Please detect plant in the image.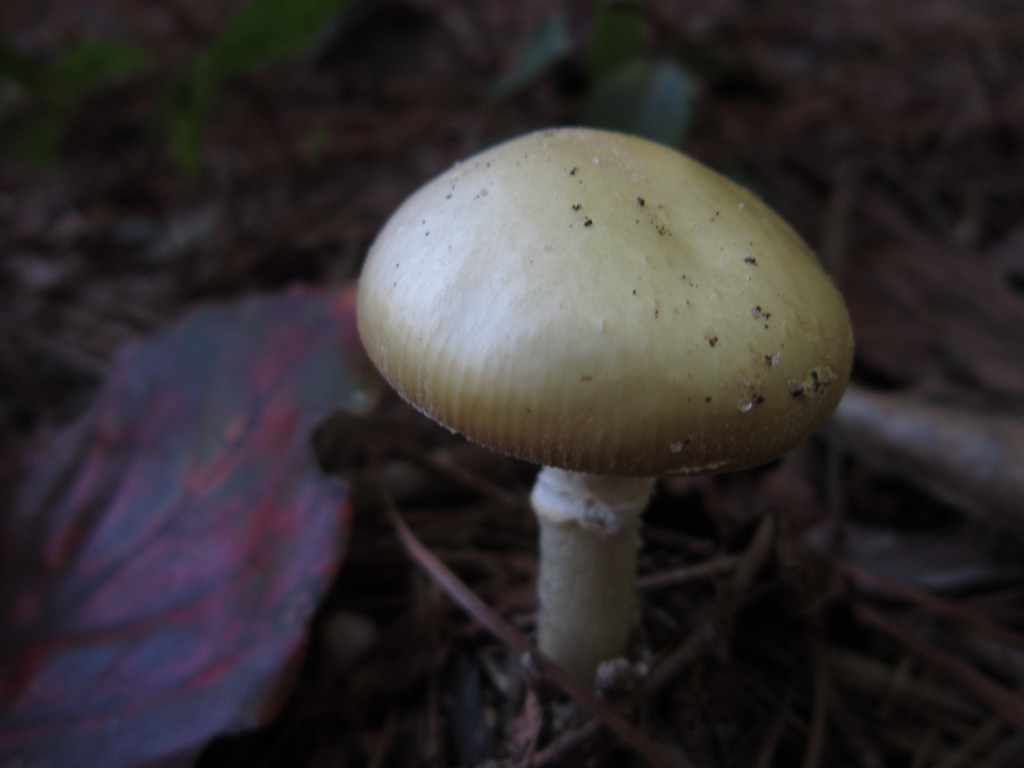
Rect(353, 122, 860, 707).
